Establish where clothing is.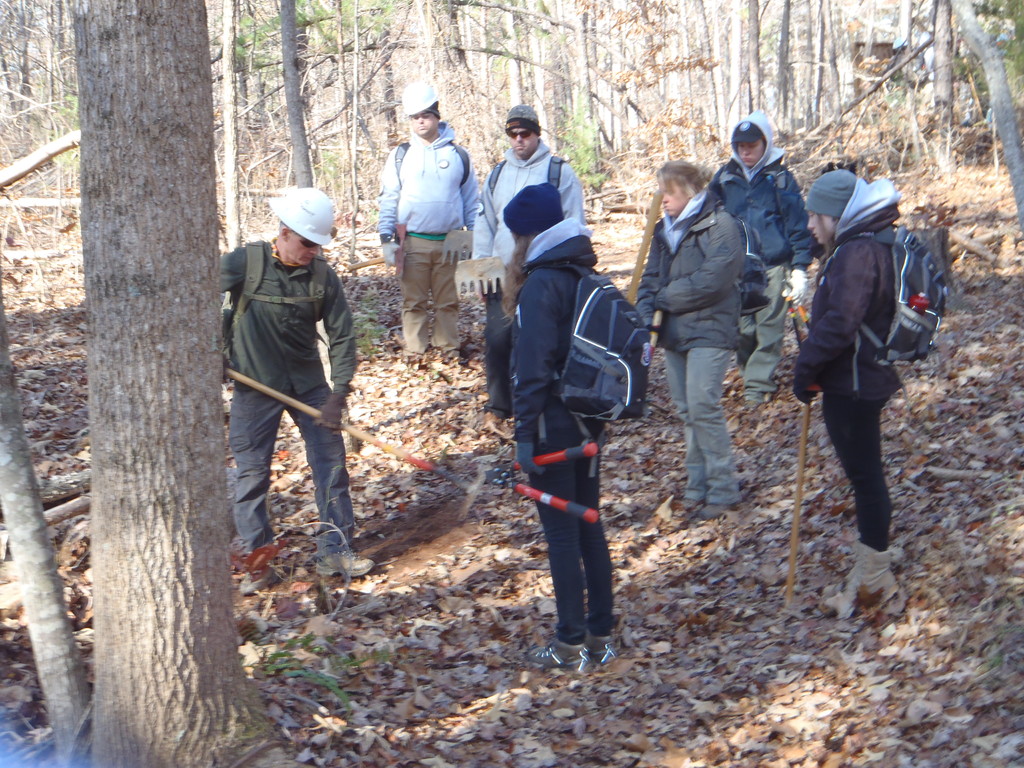
Established at <bbox>712, 113, 814, 403</bbox>.
